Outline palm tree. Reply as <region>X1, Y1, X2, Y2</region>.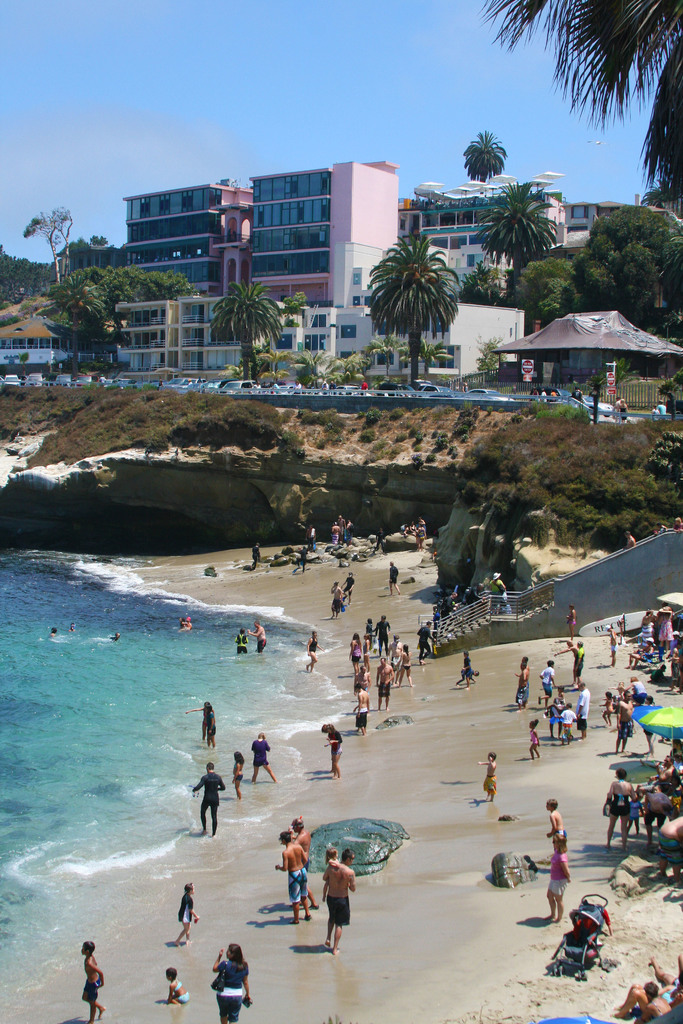
<region>201, 276, 291, 393</region>.
